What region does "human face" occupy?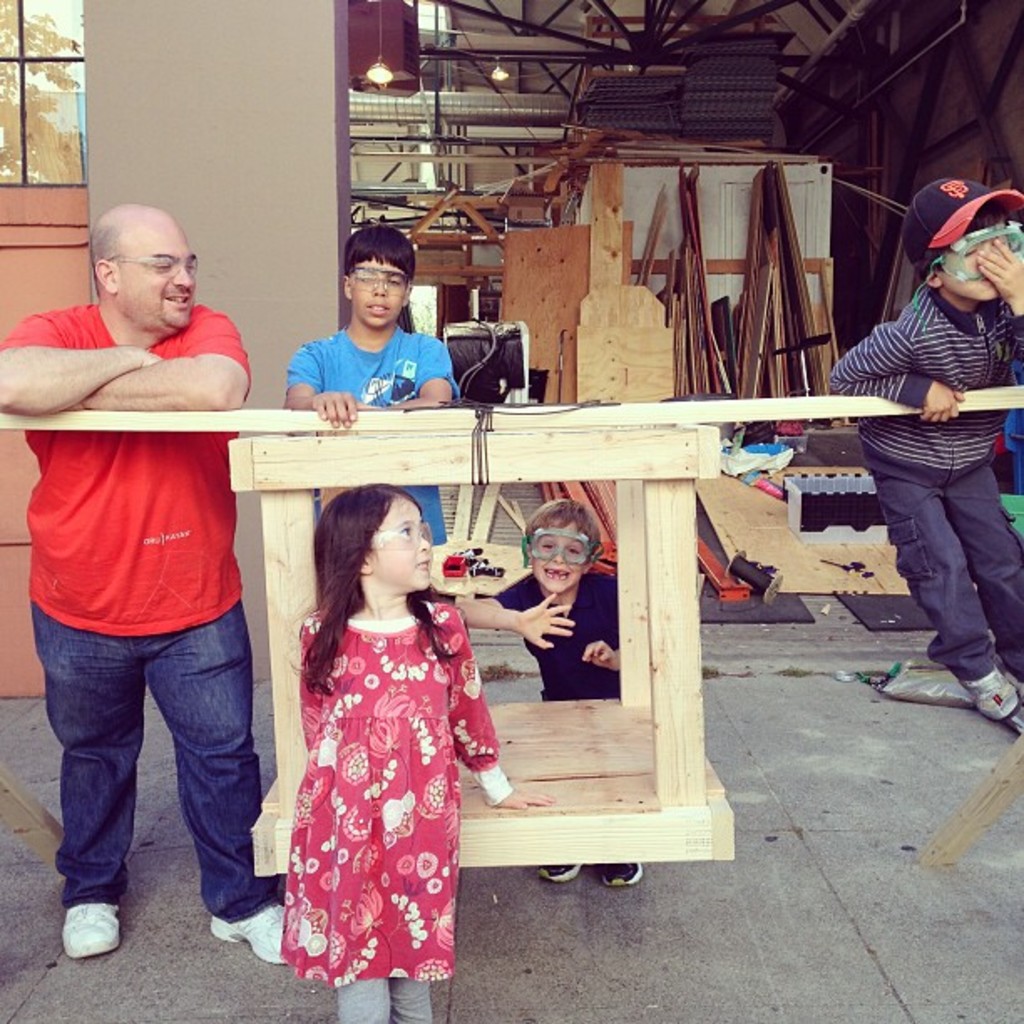
box=[932, 211, 1001, 296].
